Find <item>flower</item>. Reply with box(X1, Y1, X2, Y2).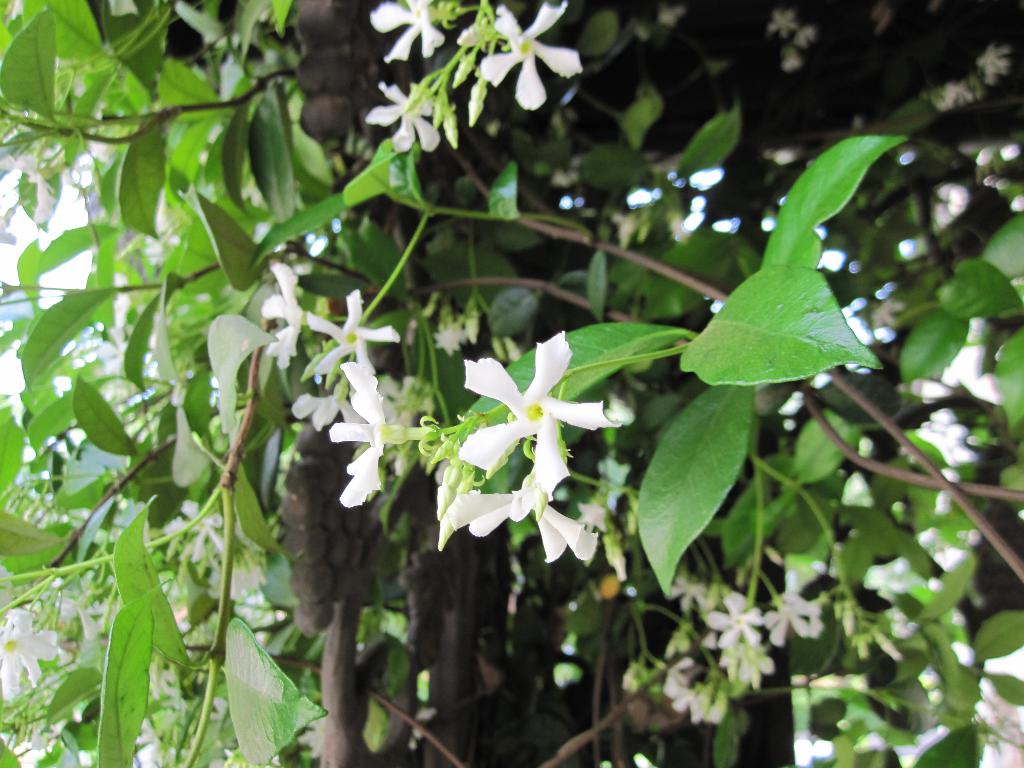
box(307, 289, 401, 381).
